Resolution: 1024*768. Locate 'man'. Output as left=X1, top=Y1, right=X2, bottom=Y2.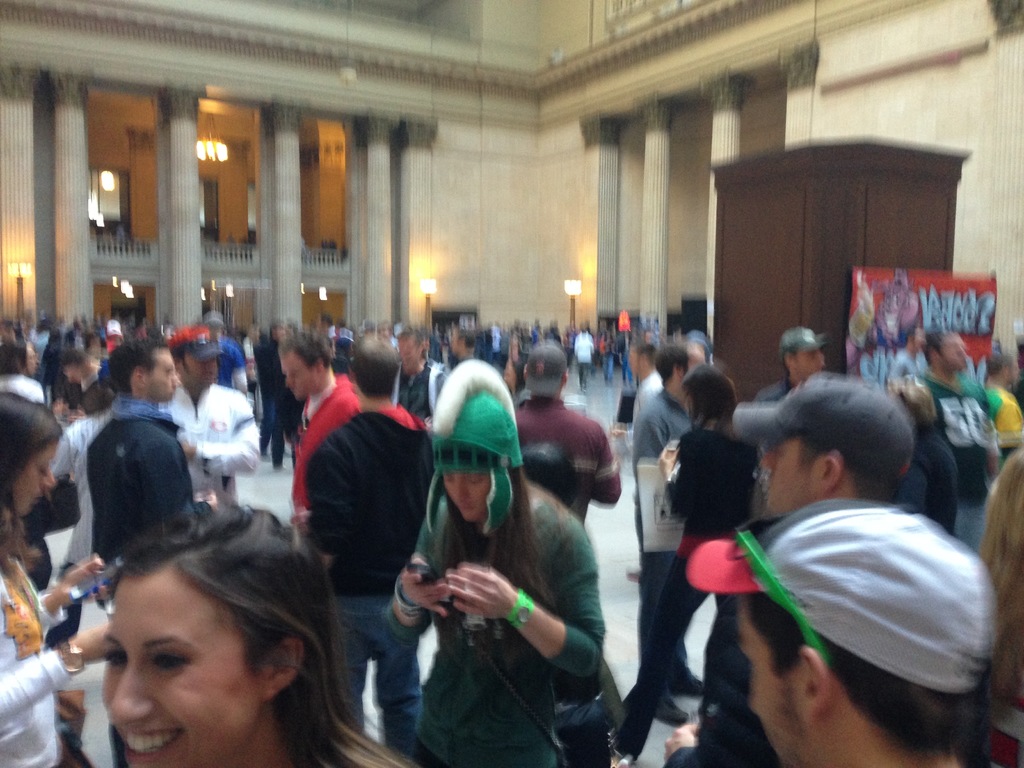
left=757, top=324, right=826, bottom=403.
